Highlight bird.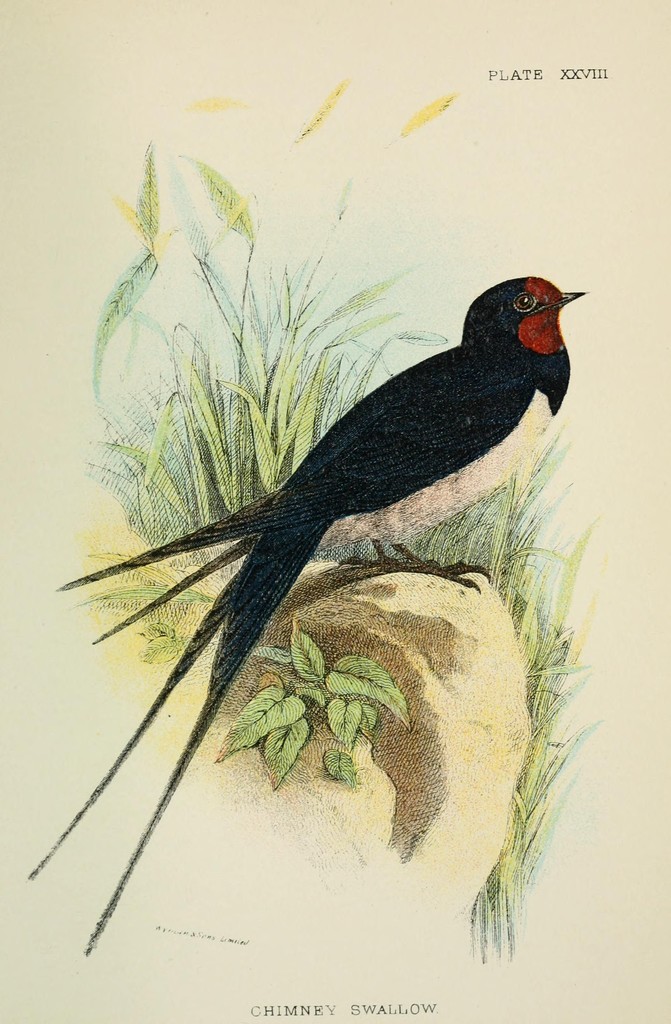
Highlighted region: crop(40, 250, 627, 921).
